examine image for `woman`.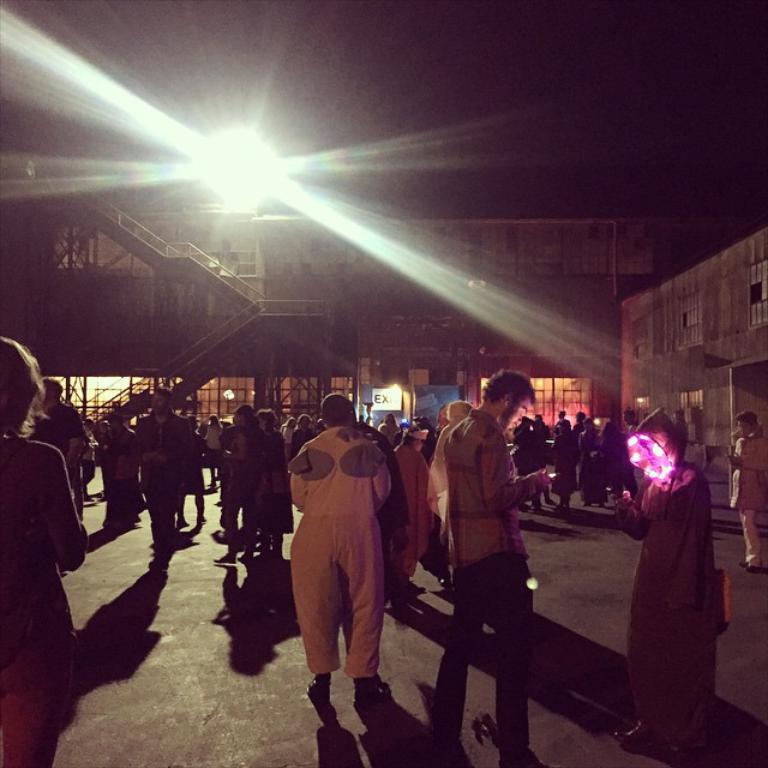
Examination result: [x1=581, y1=416, x2=606, y2=517].
